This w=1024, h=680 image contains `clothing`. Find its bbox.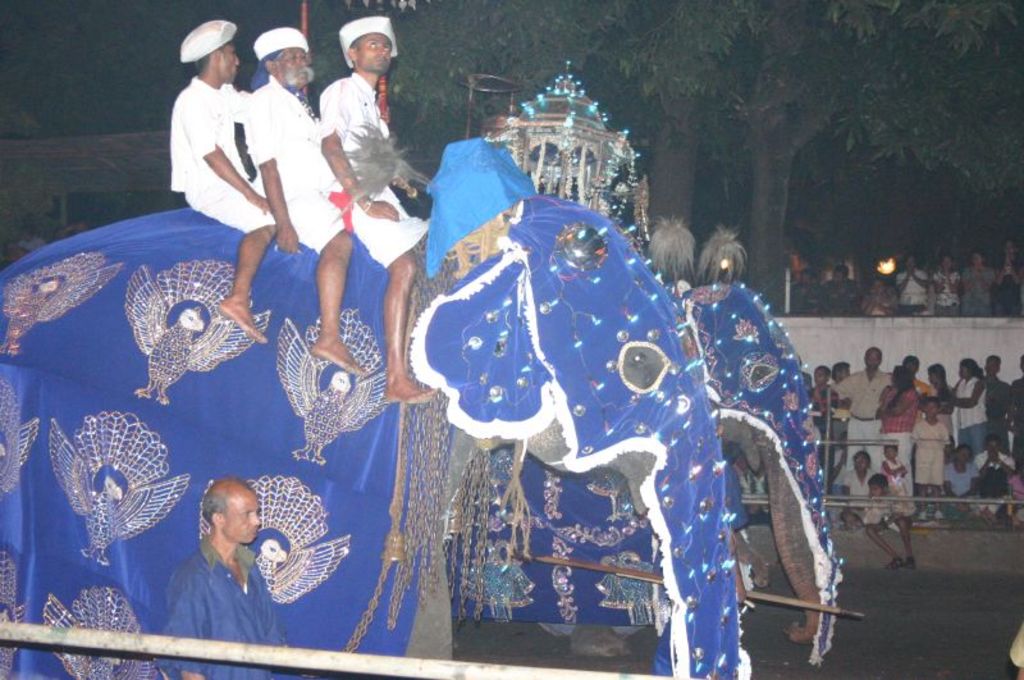
[0,186,740,679].
